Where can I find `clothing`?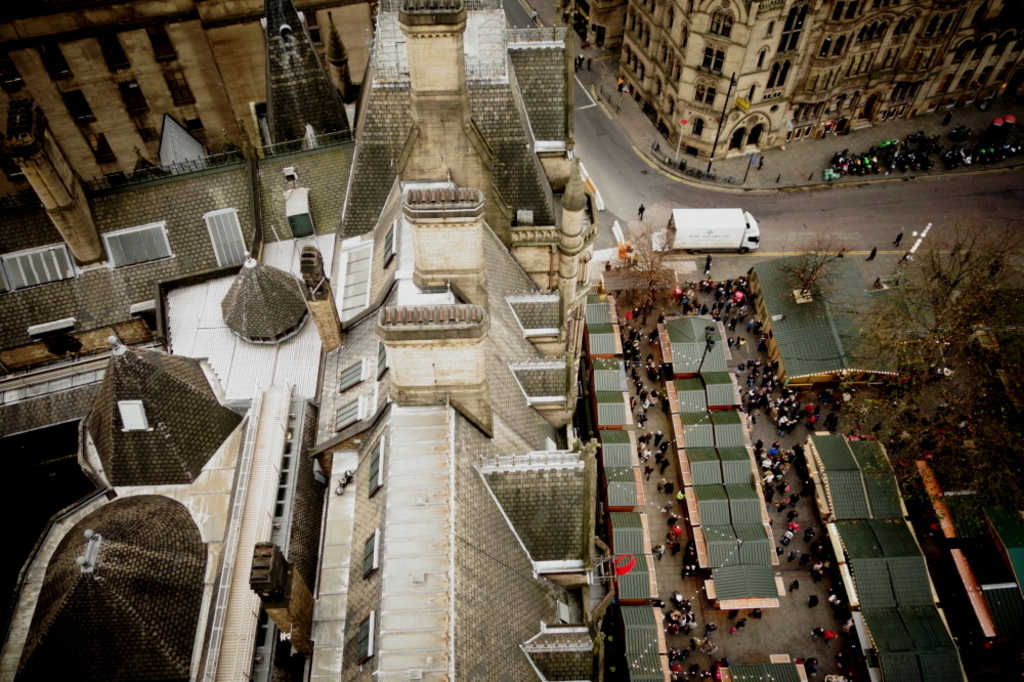
You can find it at 526:6:544:29.
